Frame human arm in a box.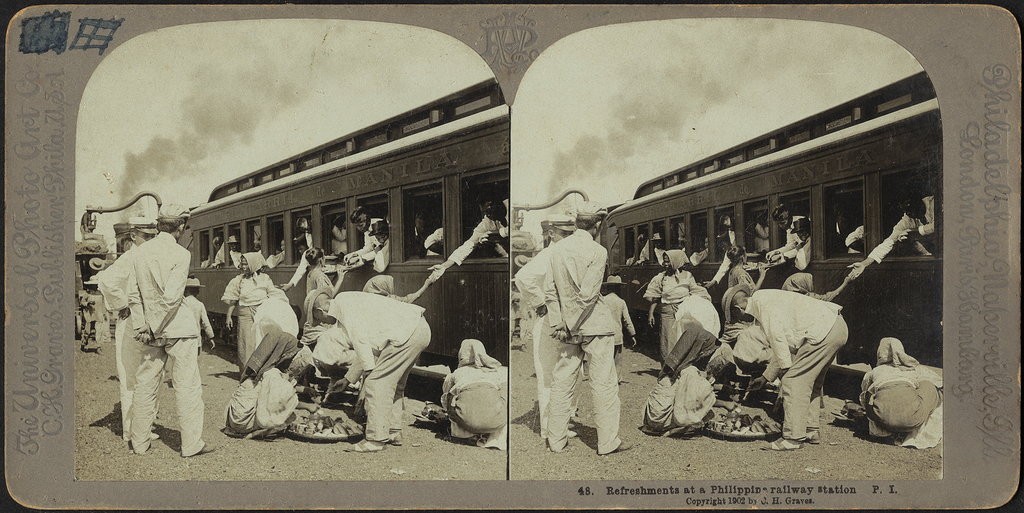
(332, 355, 366, 391).
